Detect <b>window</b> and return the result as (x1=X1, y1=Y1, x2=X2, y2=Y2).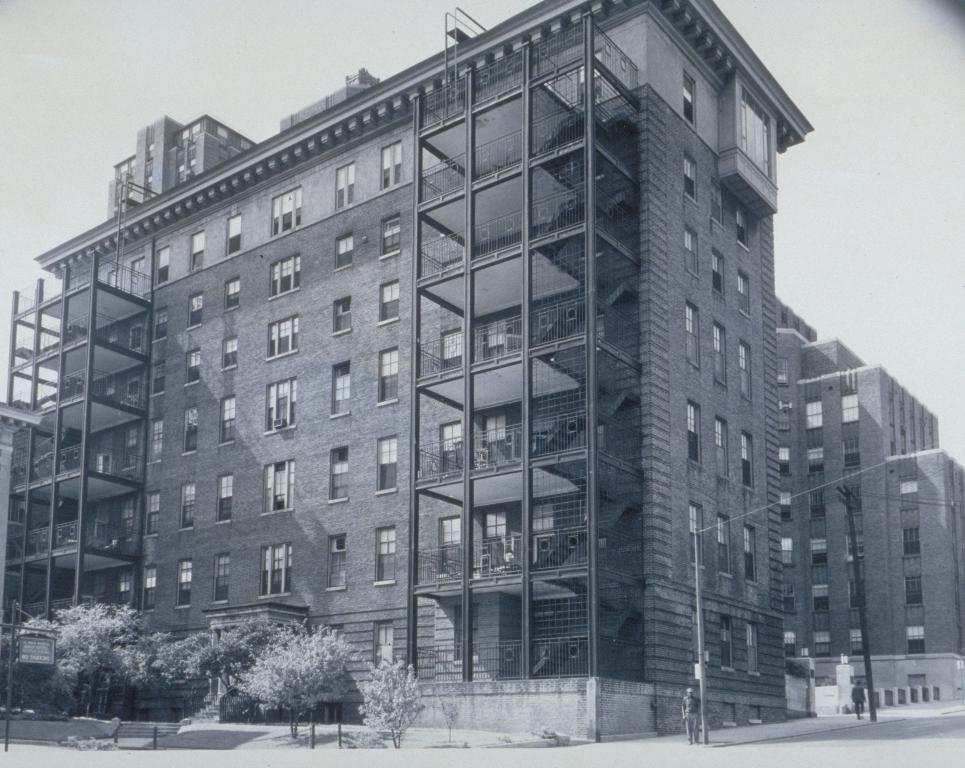
(x1=185, y1=347, x2=201, y2=387).
